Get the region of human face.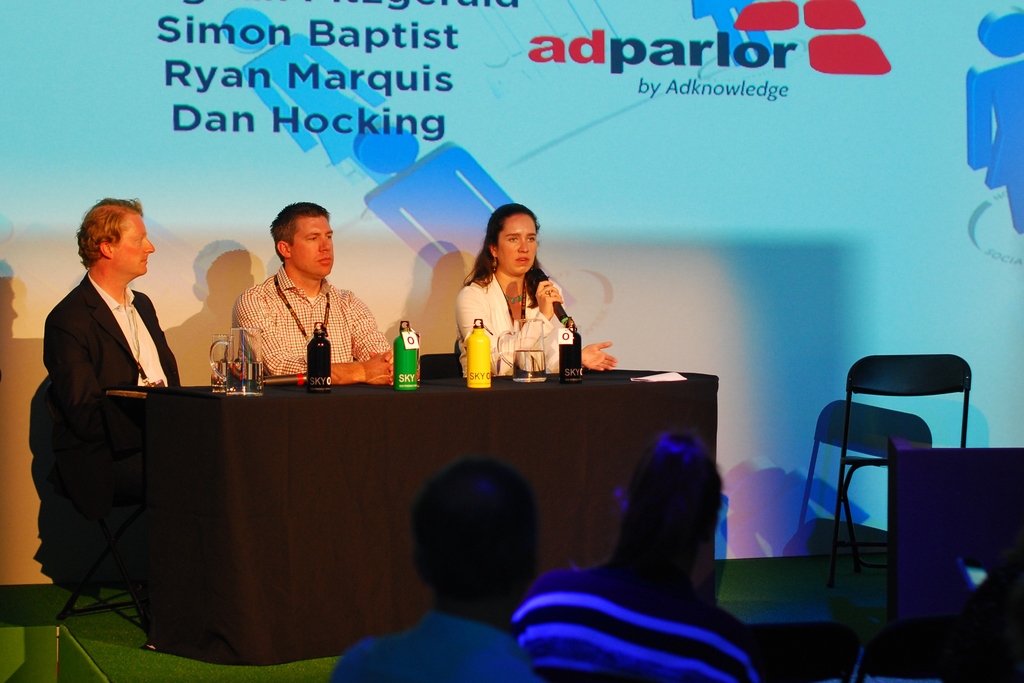
x1=289, y1=213, x2=333, y2=270.
